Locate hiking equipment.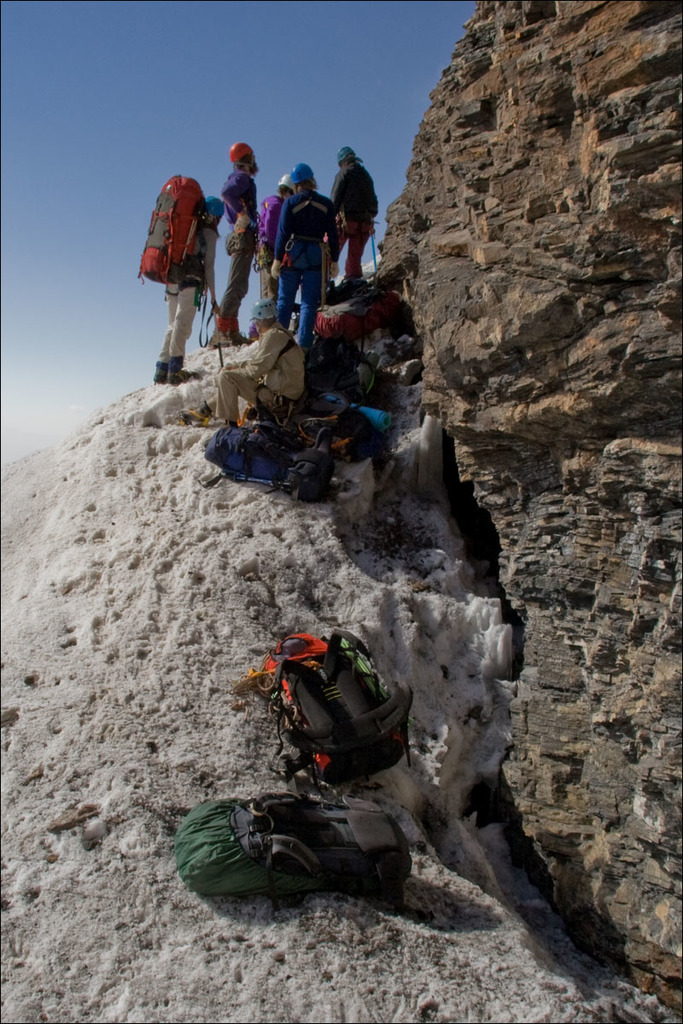
Bounding box: bbox(212, 422, 330, 497).
